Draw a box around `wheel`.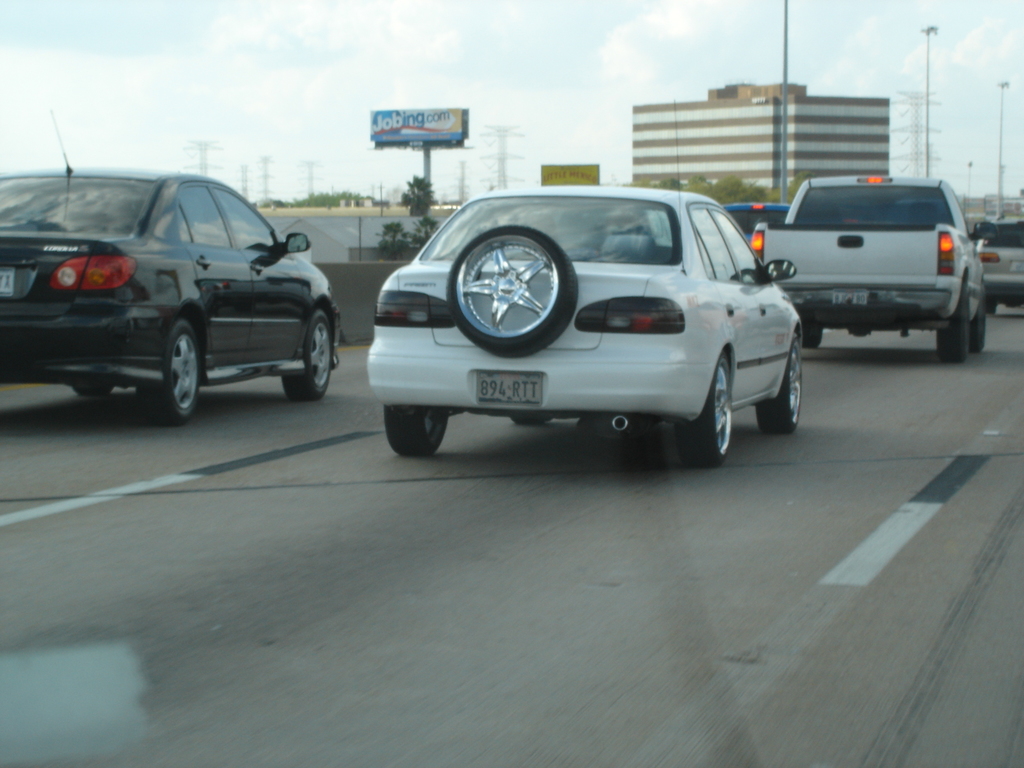
510, 416, 551, 425.
